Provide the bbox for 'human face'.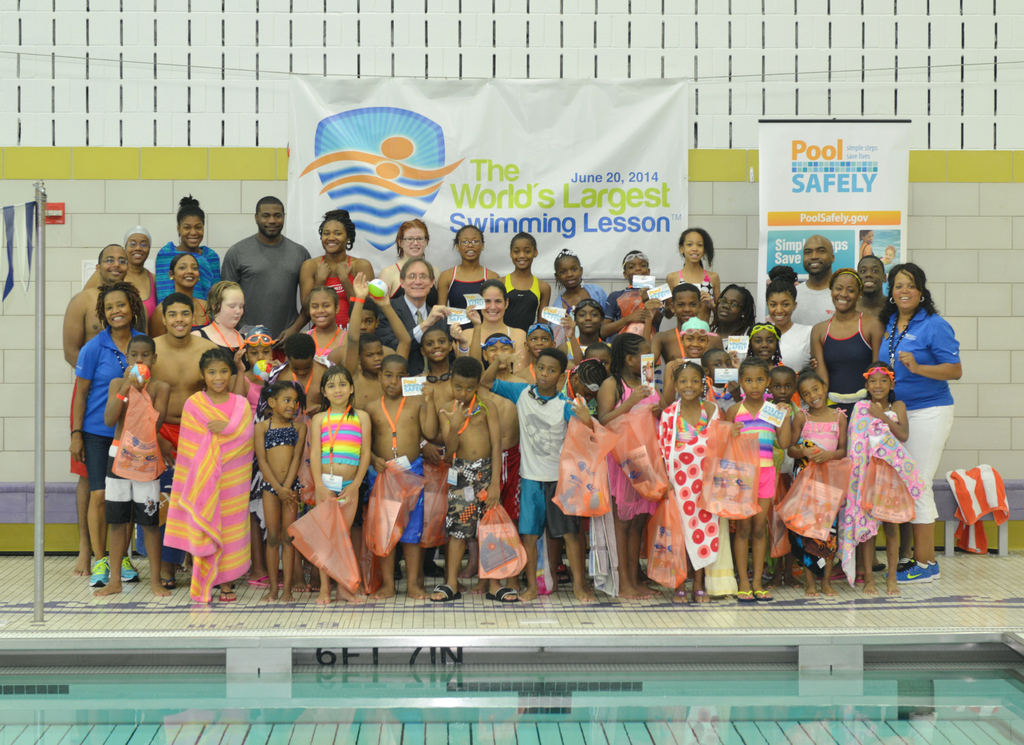
bbox=[577, 300, 605, 333].
